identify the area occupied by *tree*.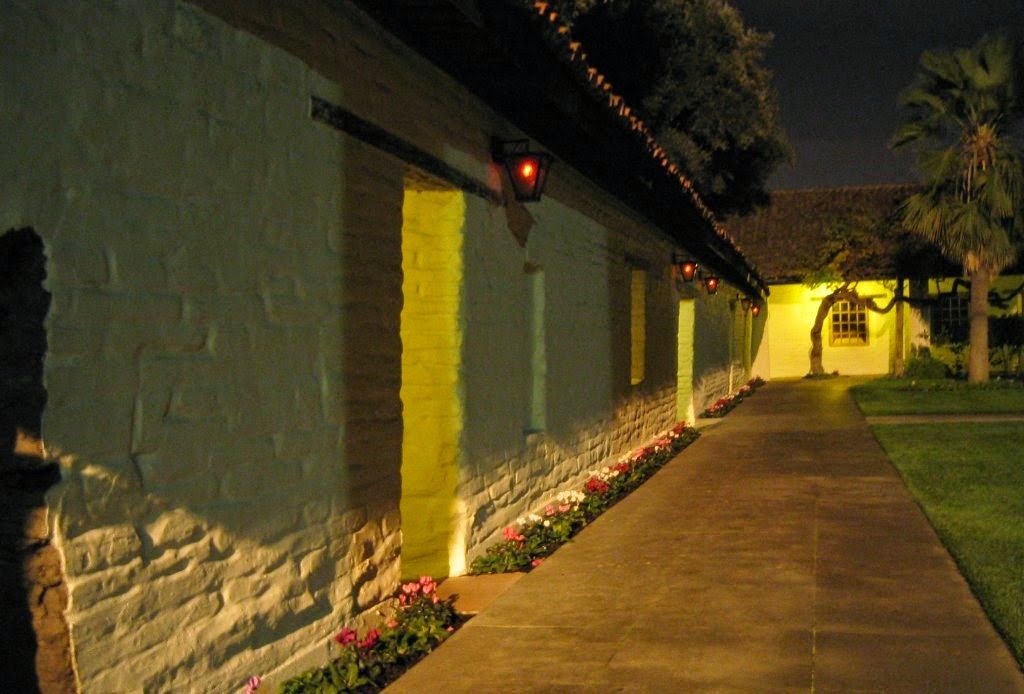
Area: 886:0:1017:380.
